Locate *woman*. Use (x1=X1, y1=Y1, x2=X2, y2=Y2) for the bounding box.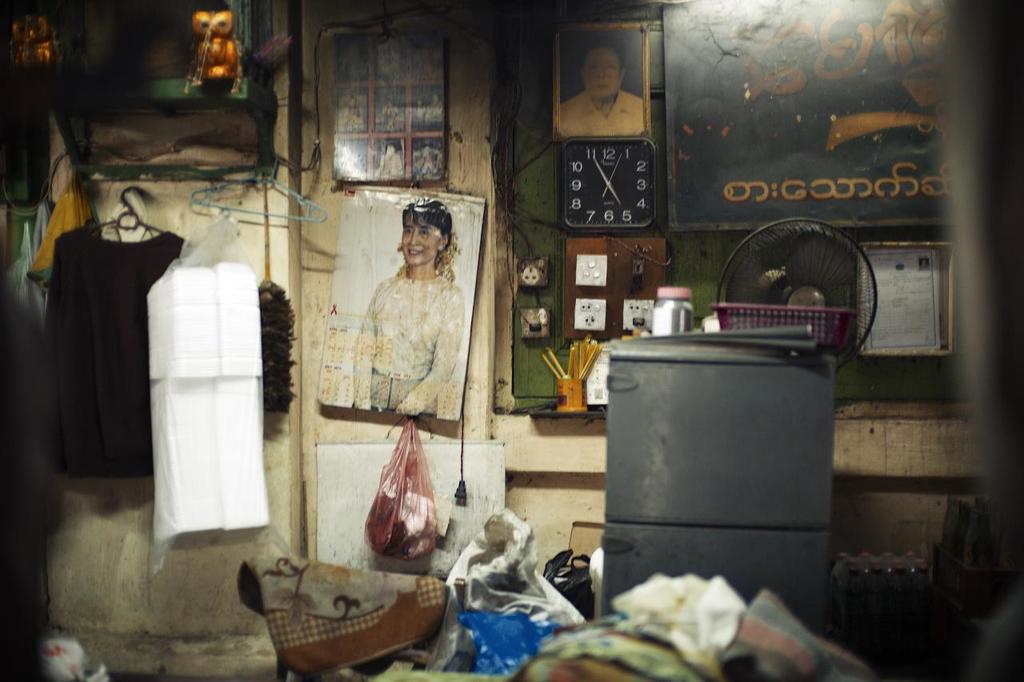
(x1=350, y1=200, x2=466, y2=411).
